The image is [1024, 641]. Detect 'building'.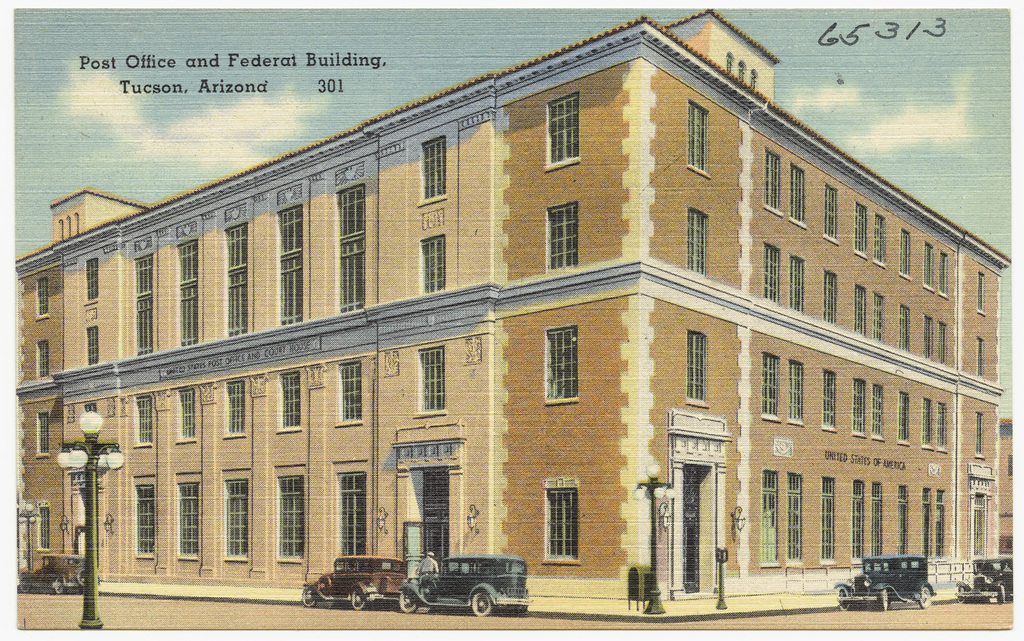
Detection: 8/1/1016/604.
